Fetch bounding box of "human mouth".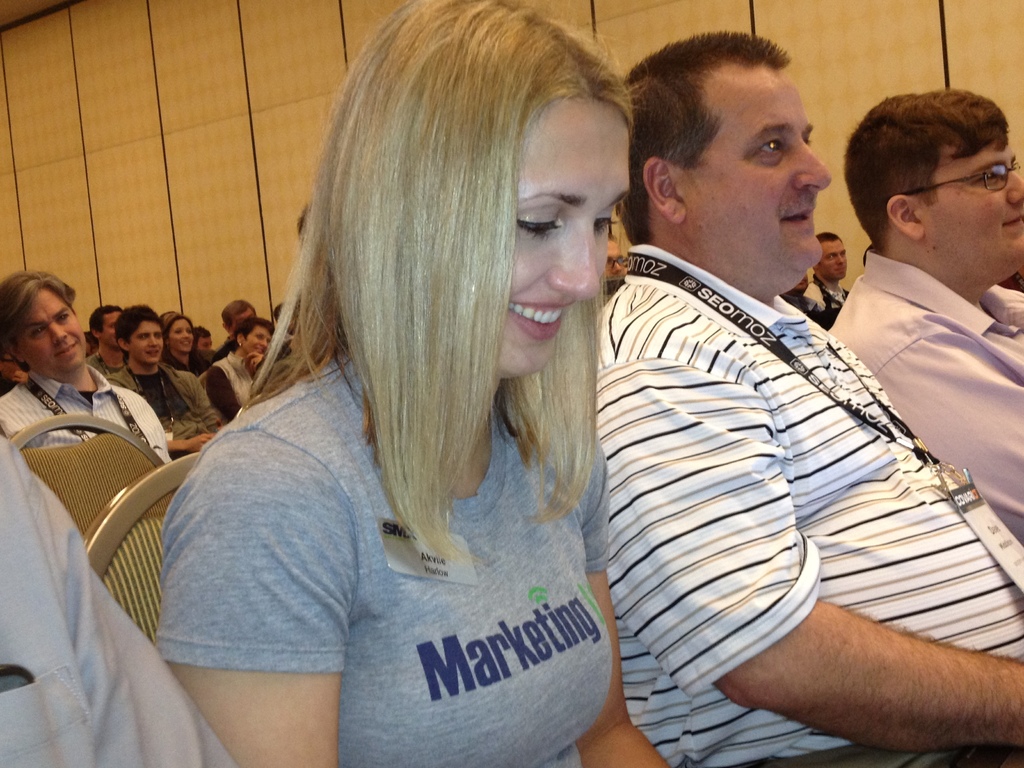
Bbox: <bbox>783, 202, 815, 221</bbox>.
